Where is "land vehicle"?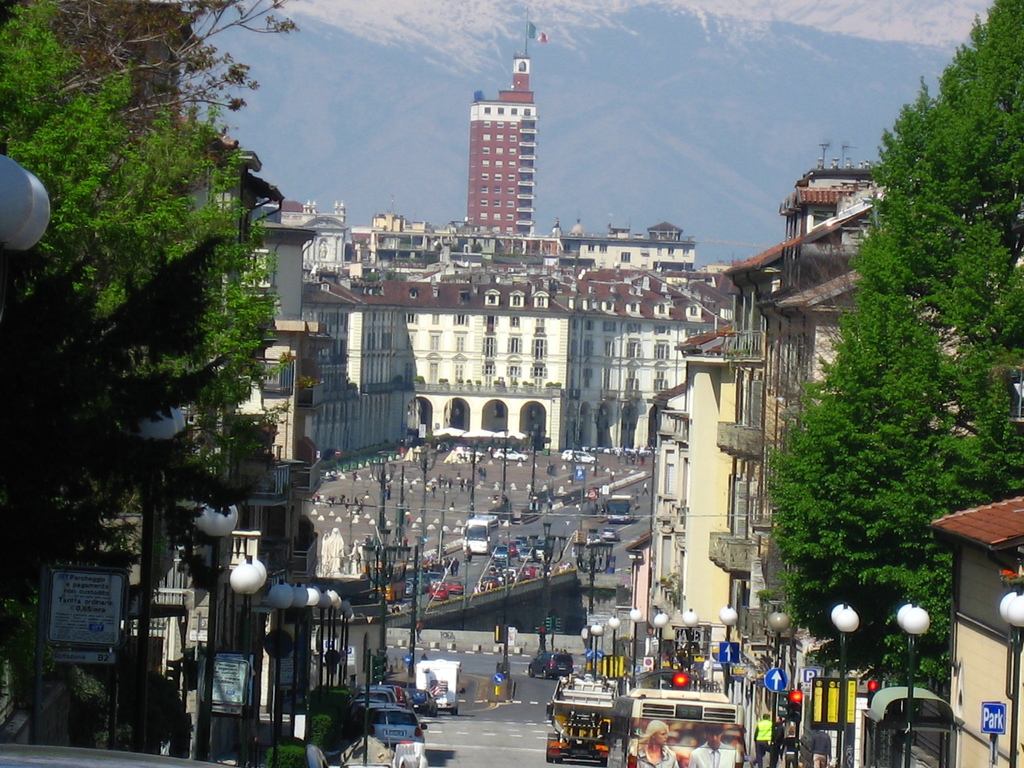
{"x1": 604, "y1": 494, "x2": 637, "y2": 524}.
